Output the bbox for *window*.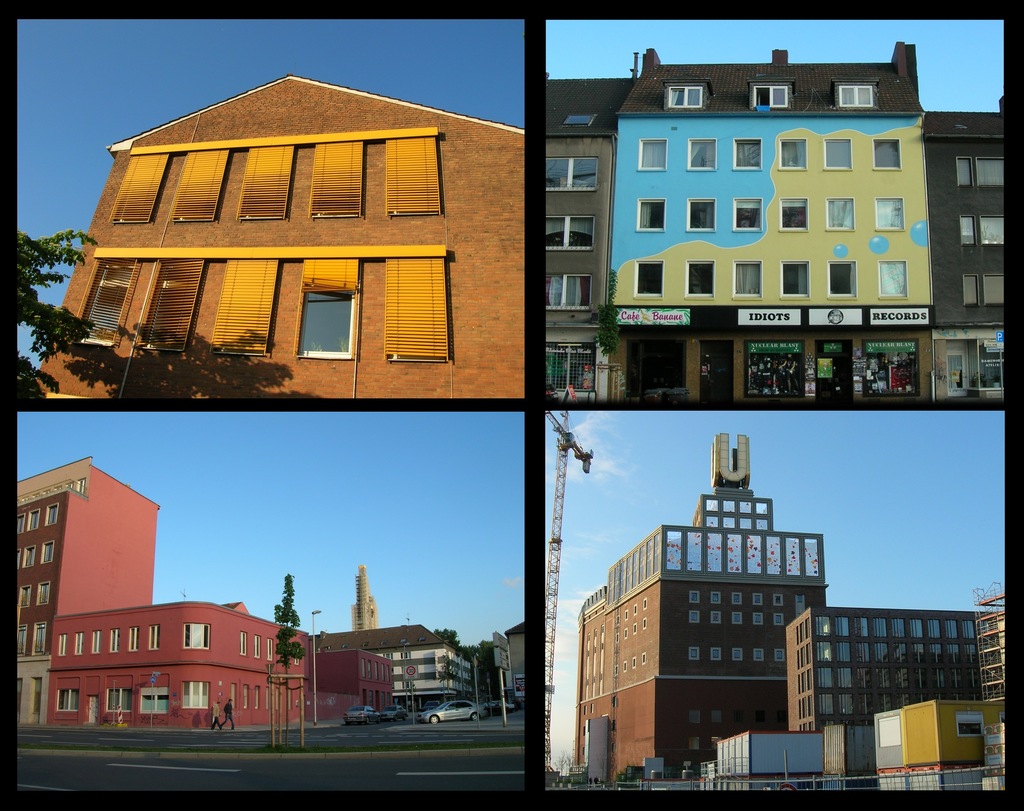
pyautogui.locateOnScreen(684, 136, 716, 173).
